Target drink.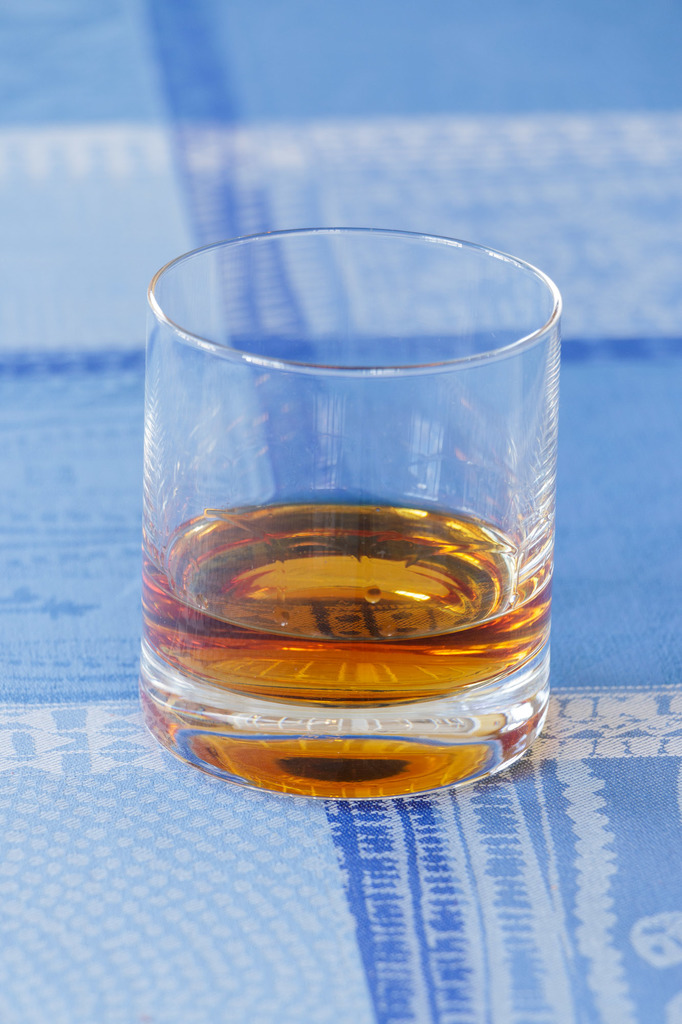
Target region: locate(123, 205, 553, 806).
